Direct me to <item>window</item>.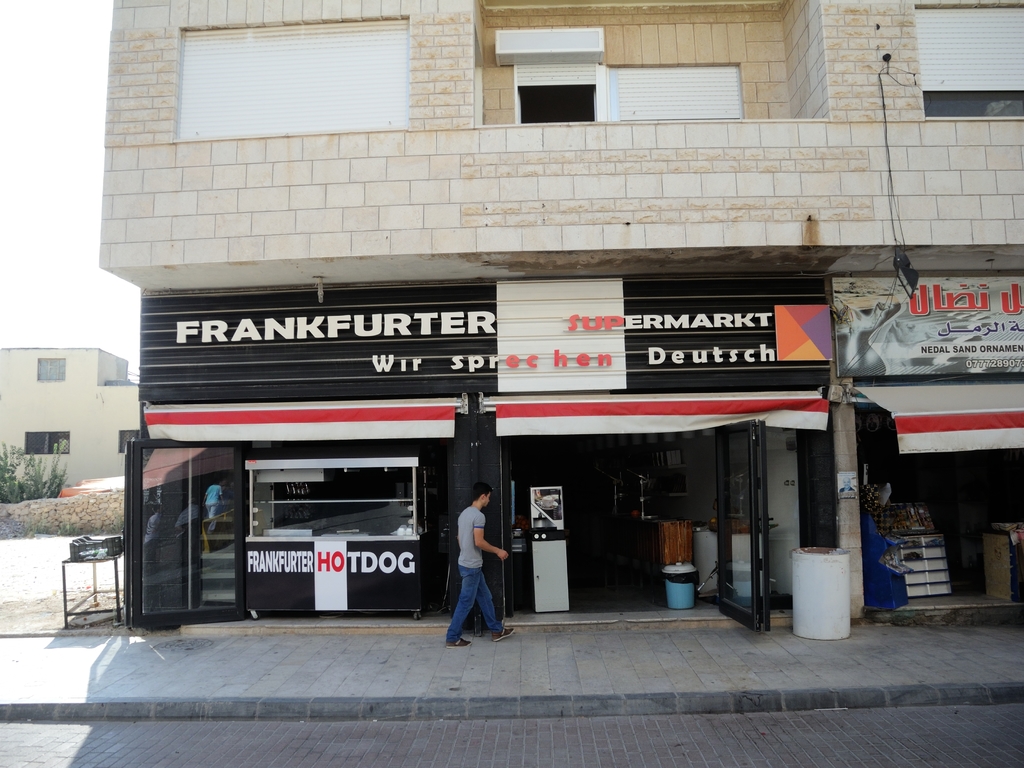
Direction: locate(118, 430, 134, 454).
